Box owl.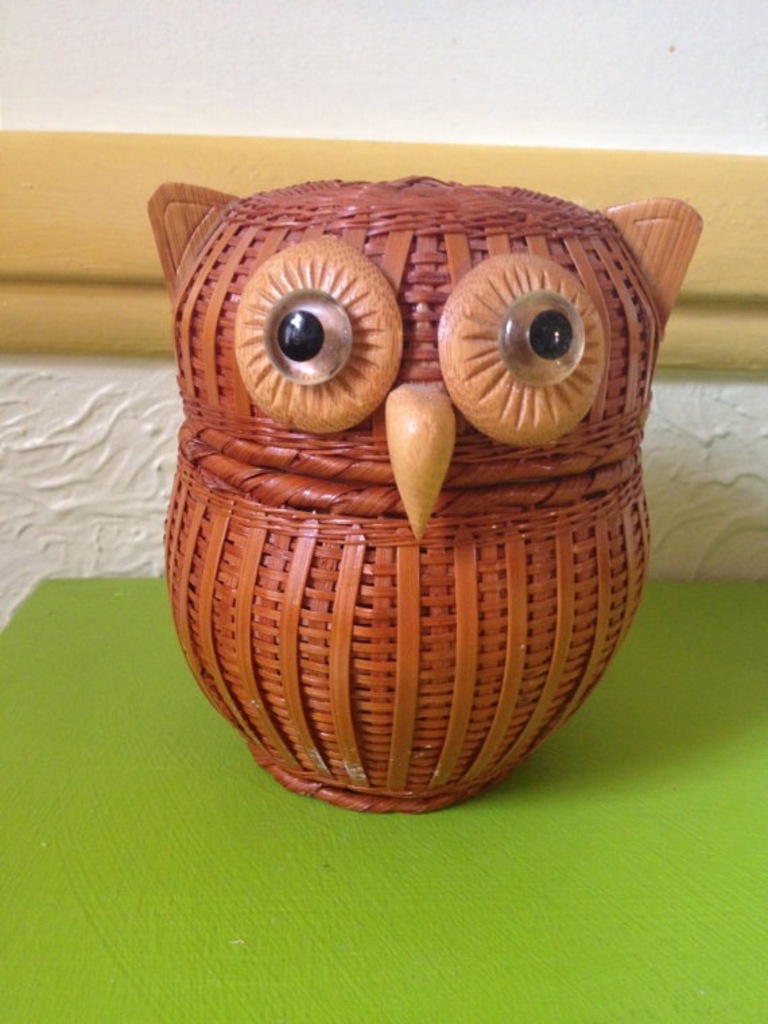
{"left": 144, "top": 175, "right": 709, "bottom": 821}.
